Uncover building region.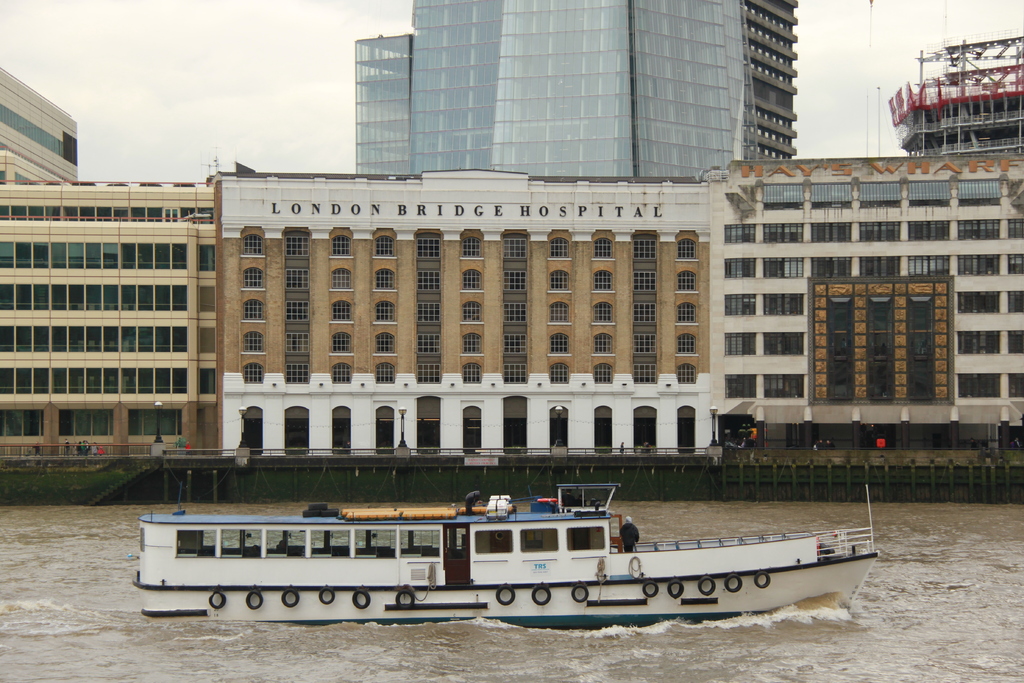
Uncovered: select_region(2, 154, 217, 465).
